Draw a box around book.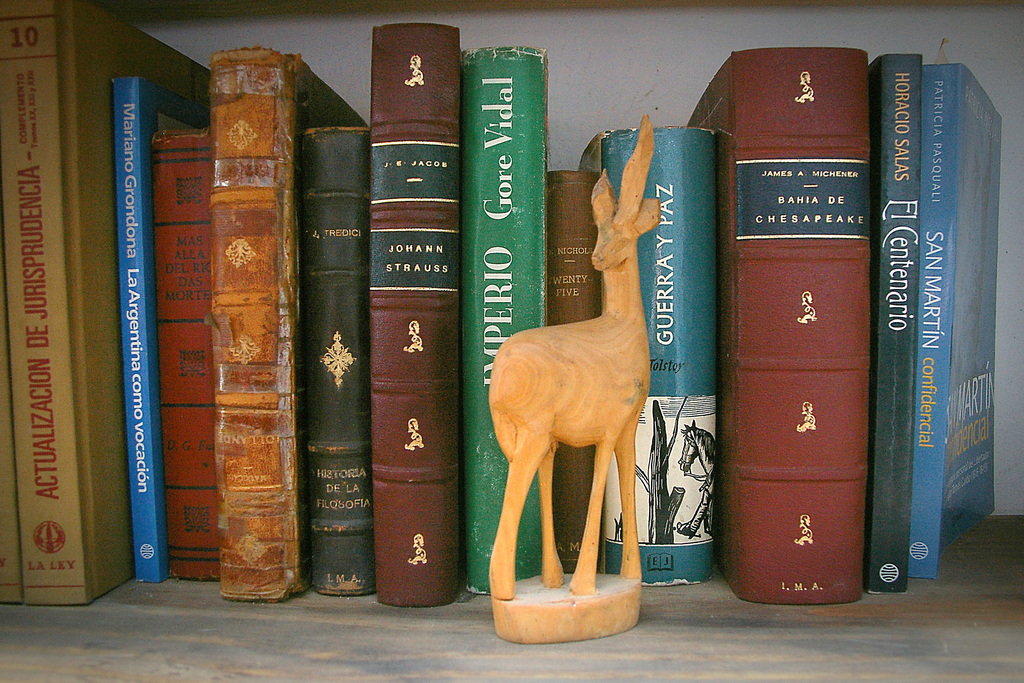
l=838, t=96, r=1011, b=588.
